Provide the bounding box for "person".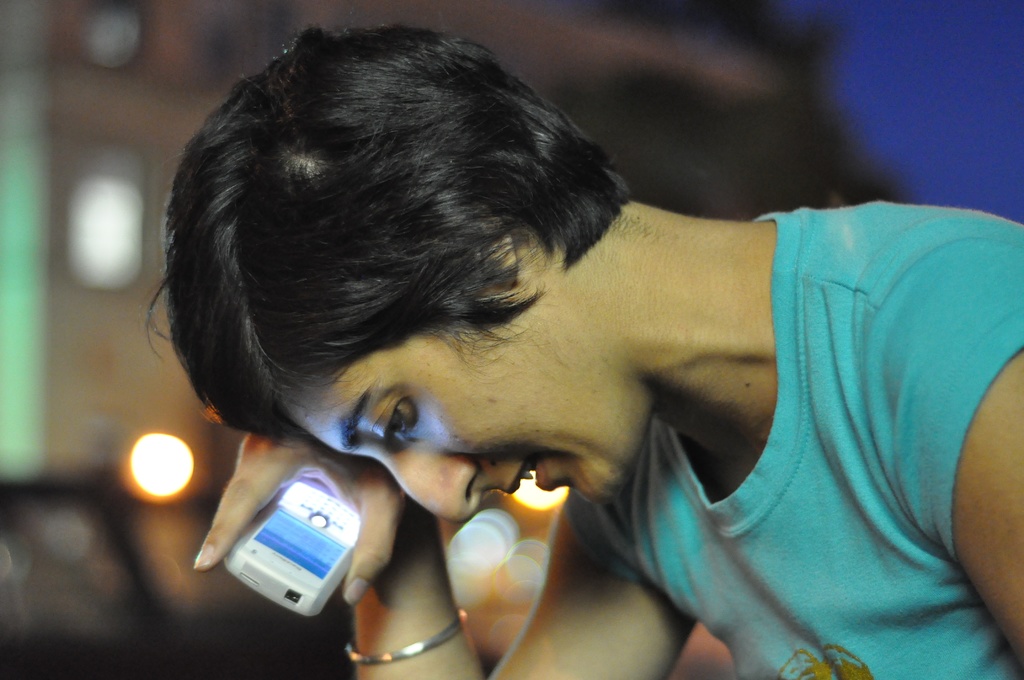
pyautogui.locateOnScreen(145, 20, 1023, 679).
